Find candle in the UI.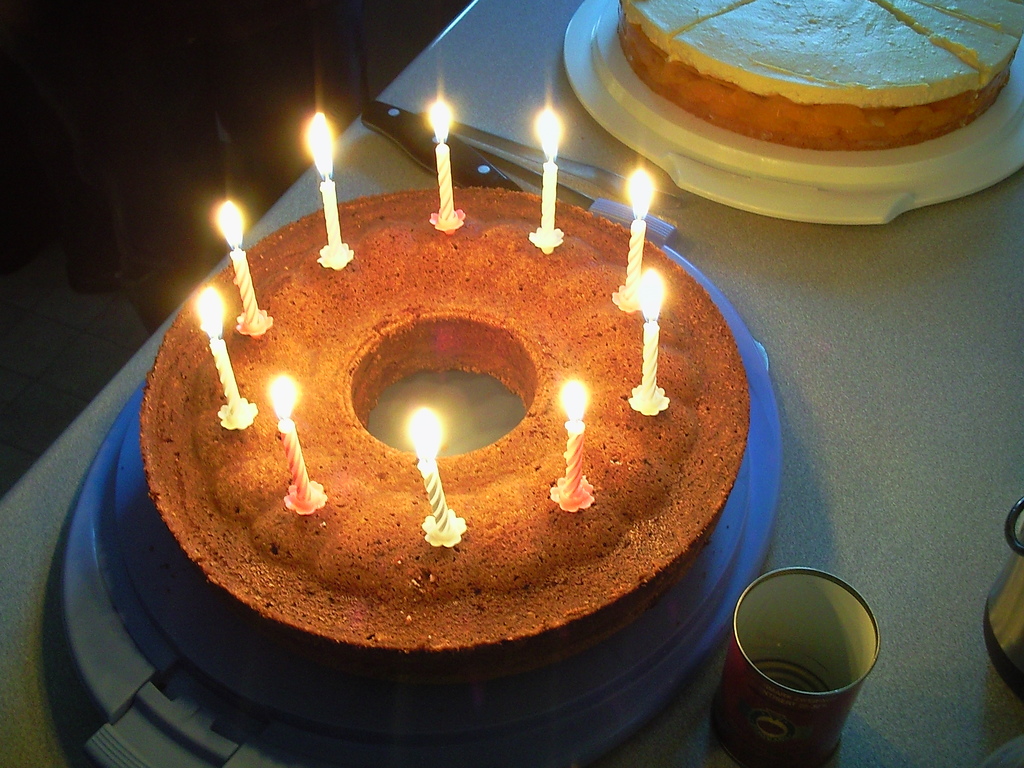
UI element at [404,405,466,548].
